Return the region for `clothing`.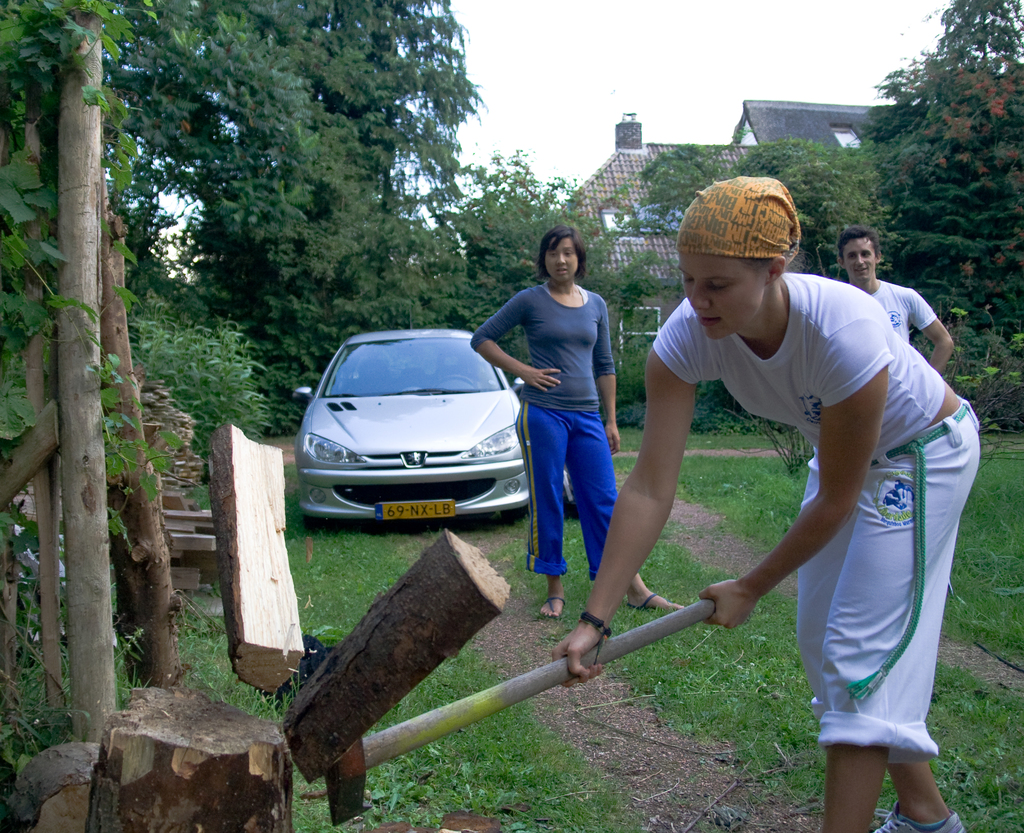
box(464, 280, 621, 579).
